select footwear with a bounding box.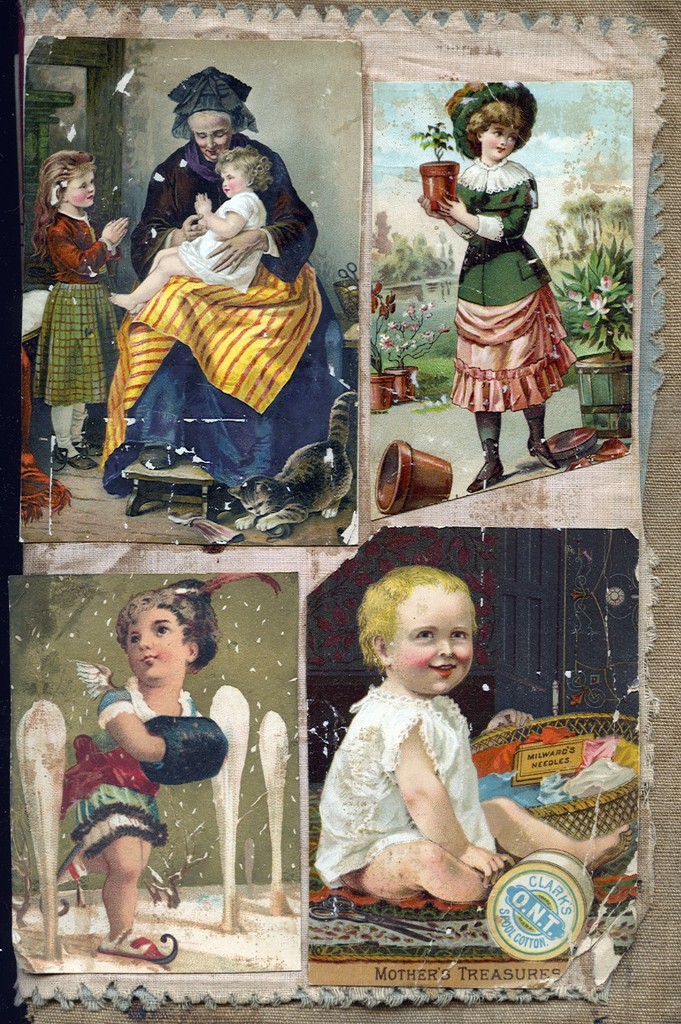
BBox(463, 468, 503, 496).
